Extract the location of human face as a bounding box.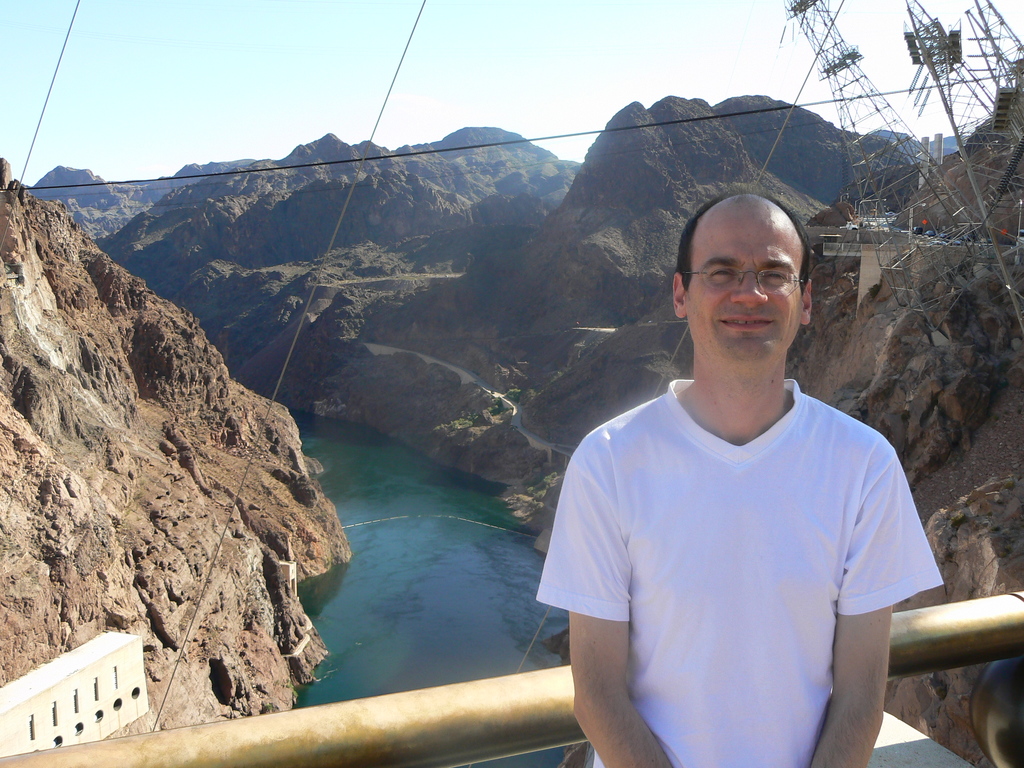
685, 195, 803, 365.
